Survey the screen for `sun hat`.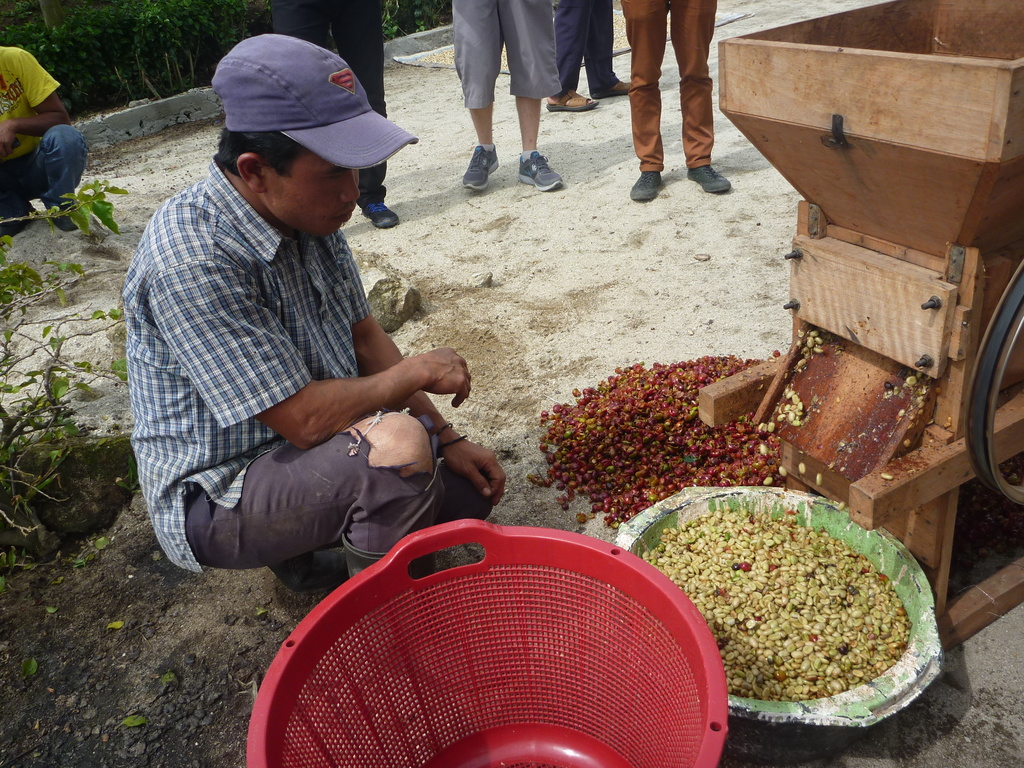
Survey found: 212 25 429 179.
